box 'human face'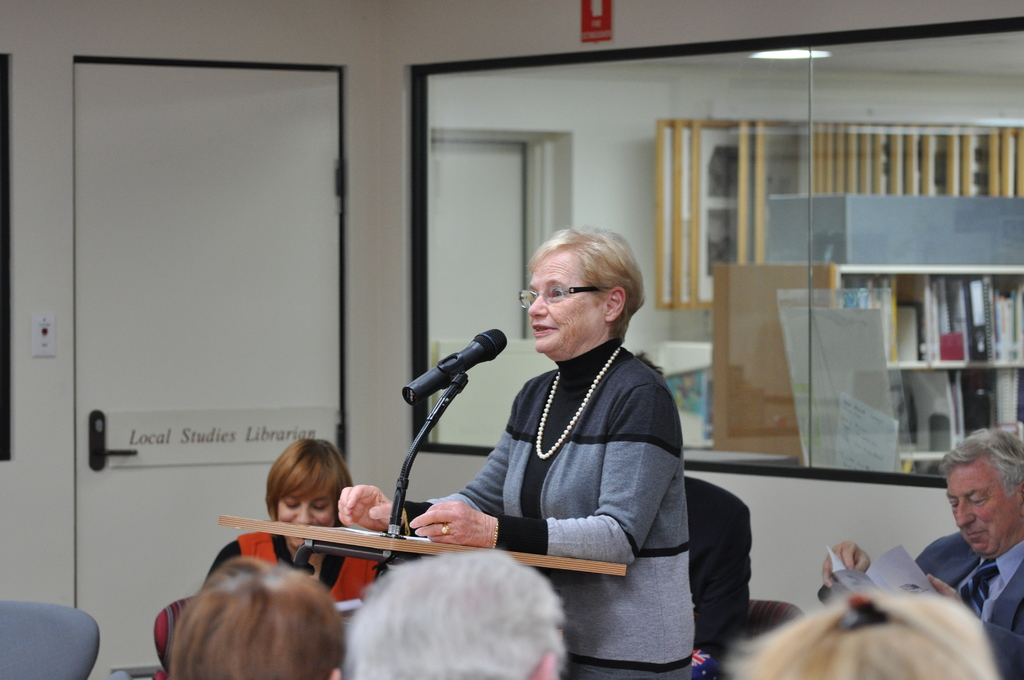
940:450:1012:563
